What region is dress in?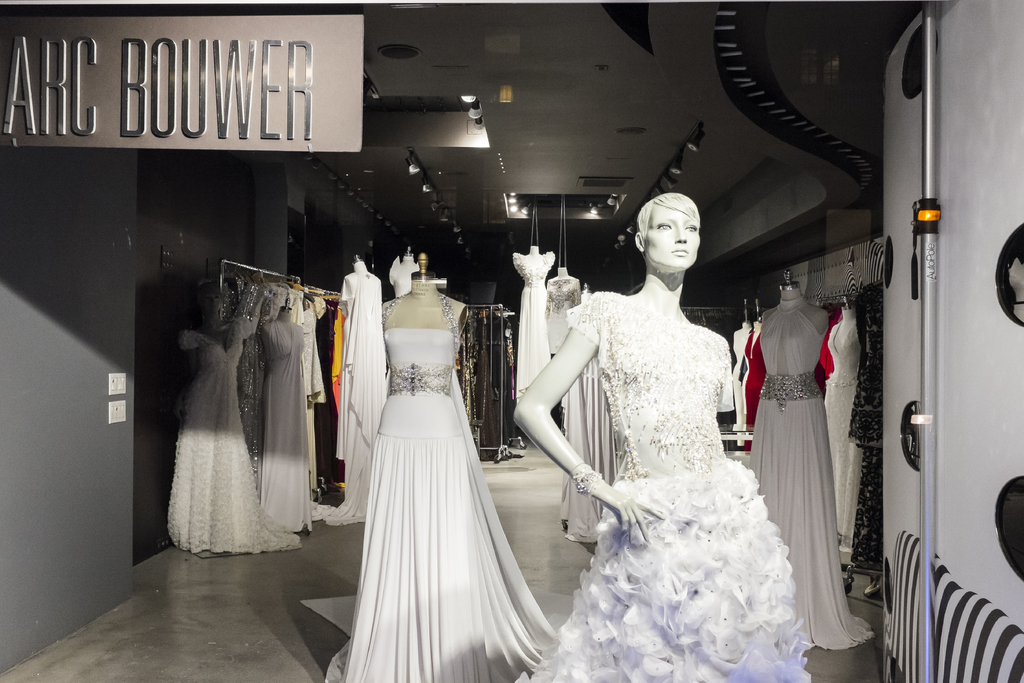
l=745, t=295, r=879, b=651.
